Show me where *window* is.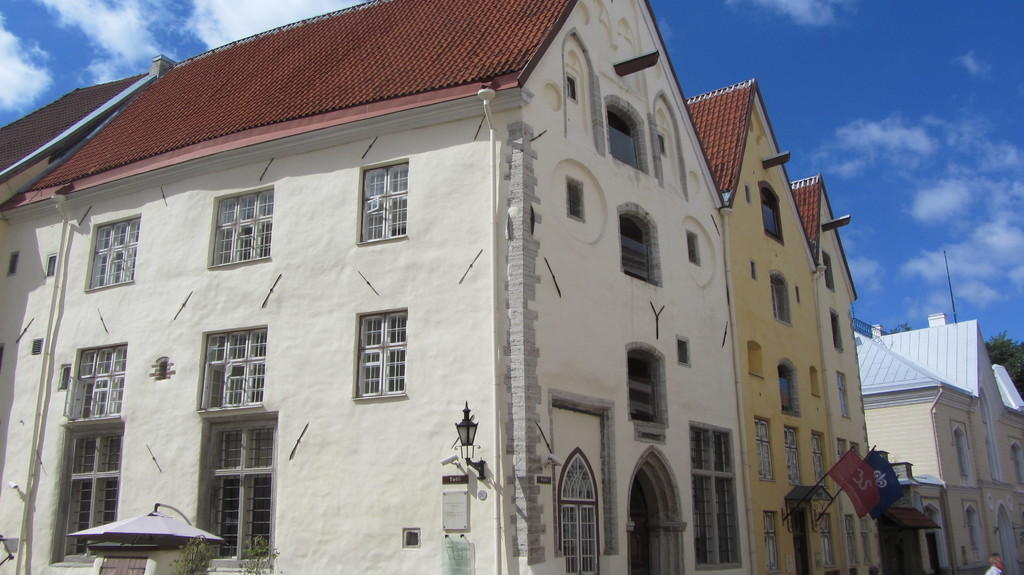
*window* is at <region>71, 343, 127, 424</region>.
